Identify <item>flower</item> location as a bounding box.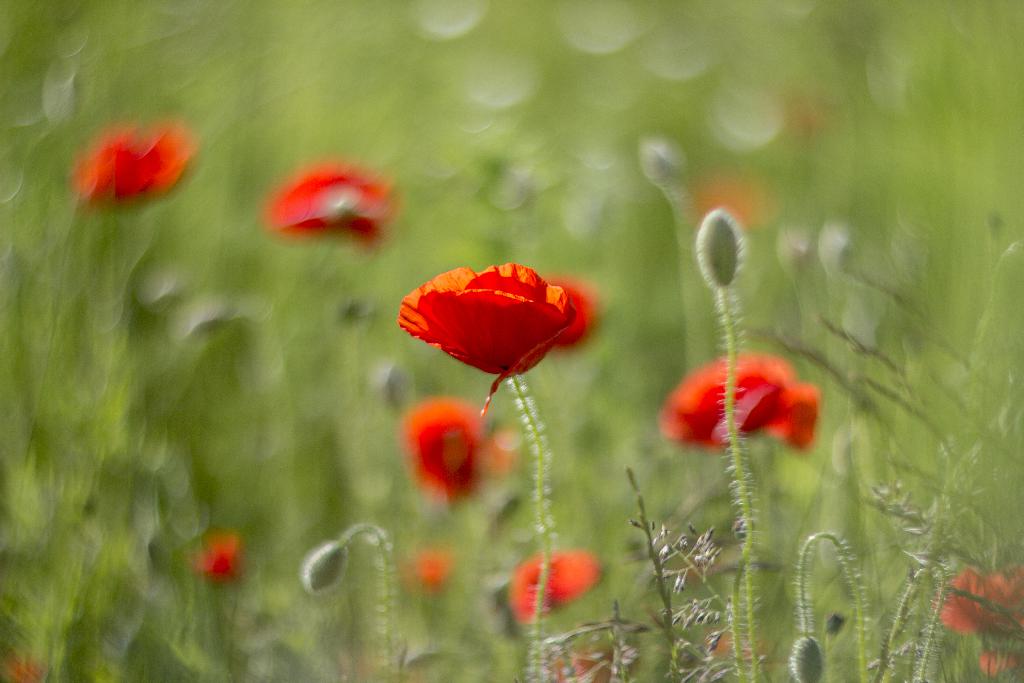
936:570:1023:642.
